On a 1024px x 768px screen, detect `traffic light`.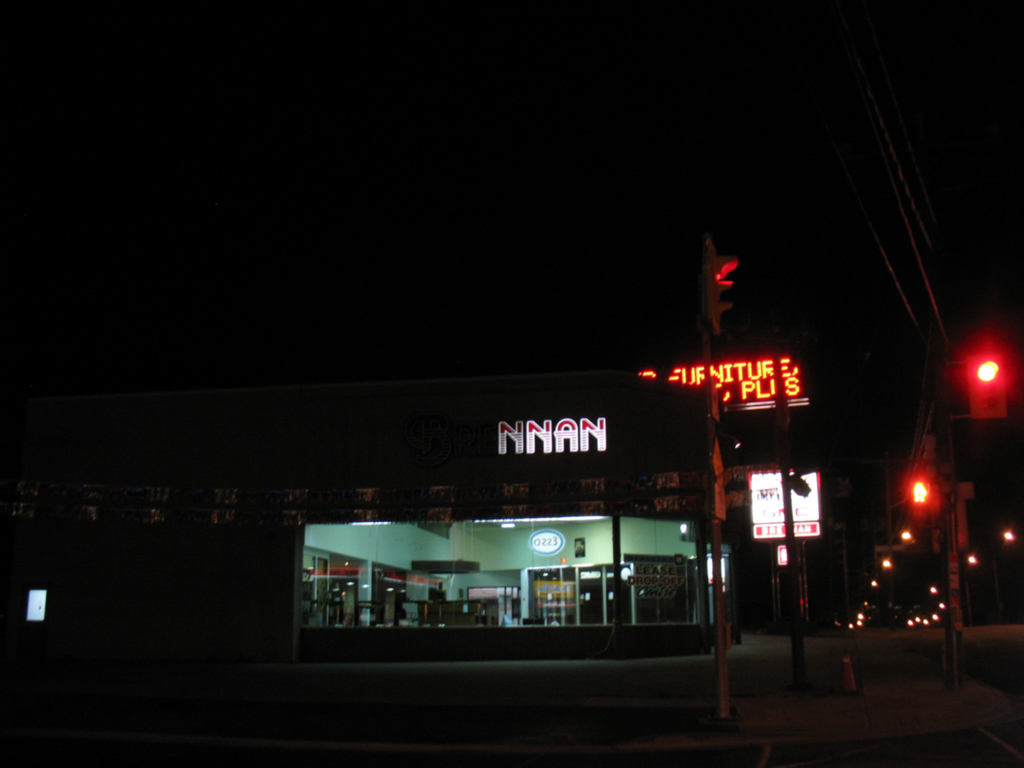
box(910, 475, 930, 506).
